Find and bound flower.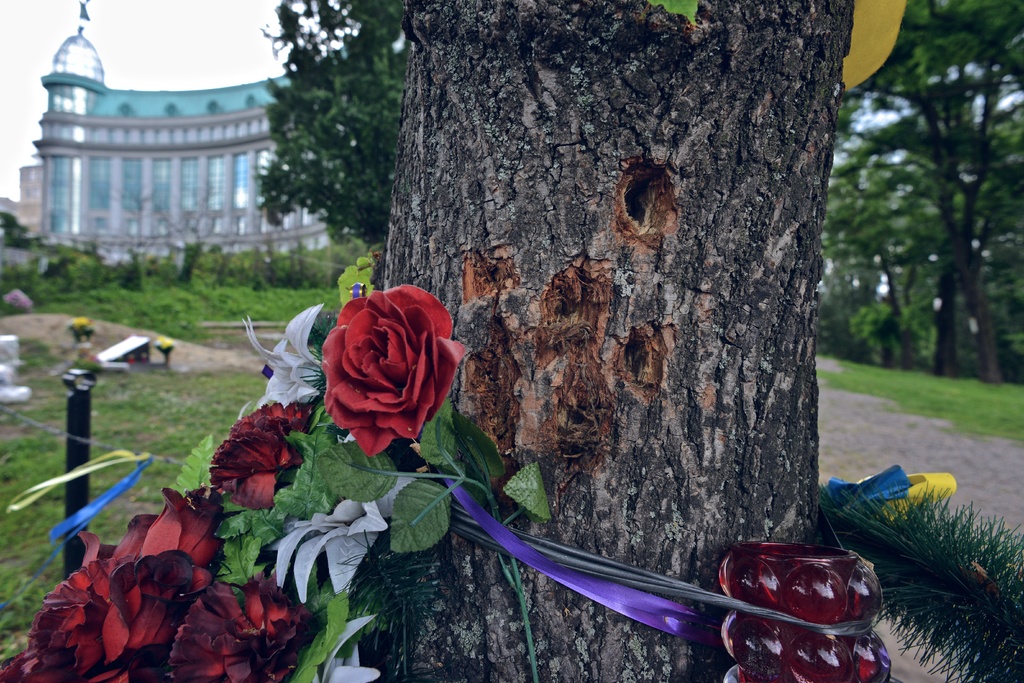
Bound: pyautogui.locateOnScreen(135, 484, 228, 572).
